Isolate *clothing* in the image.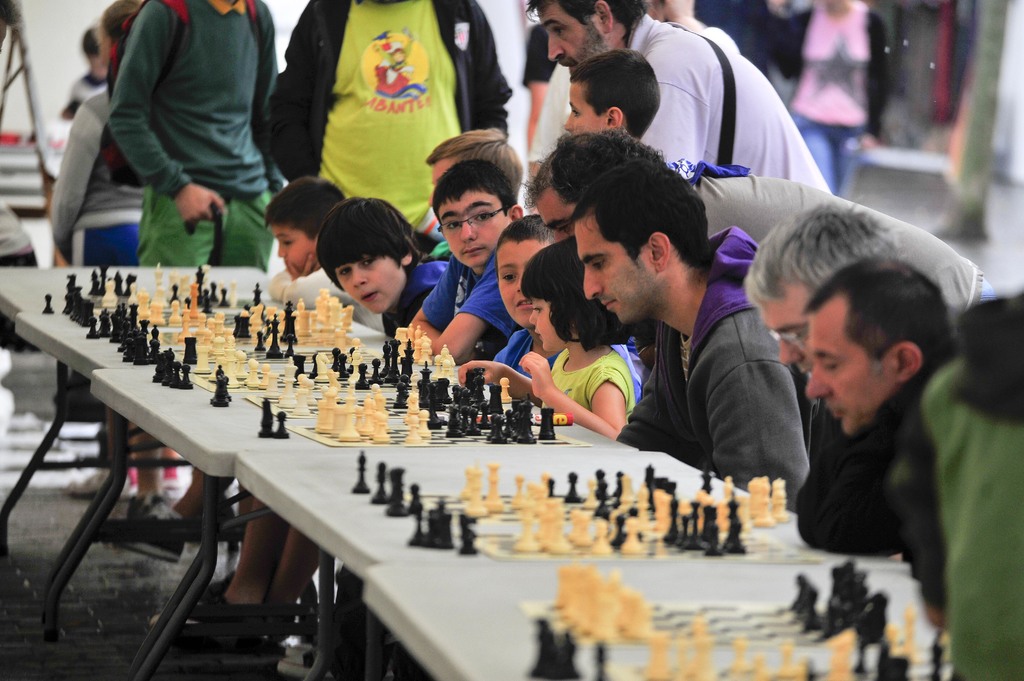
Isolated region: <region>630, 8, 830, 193</region>.
